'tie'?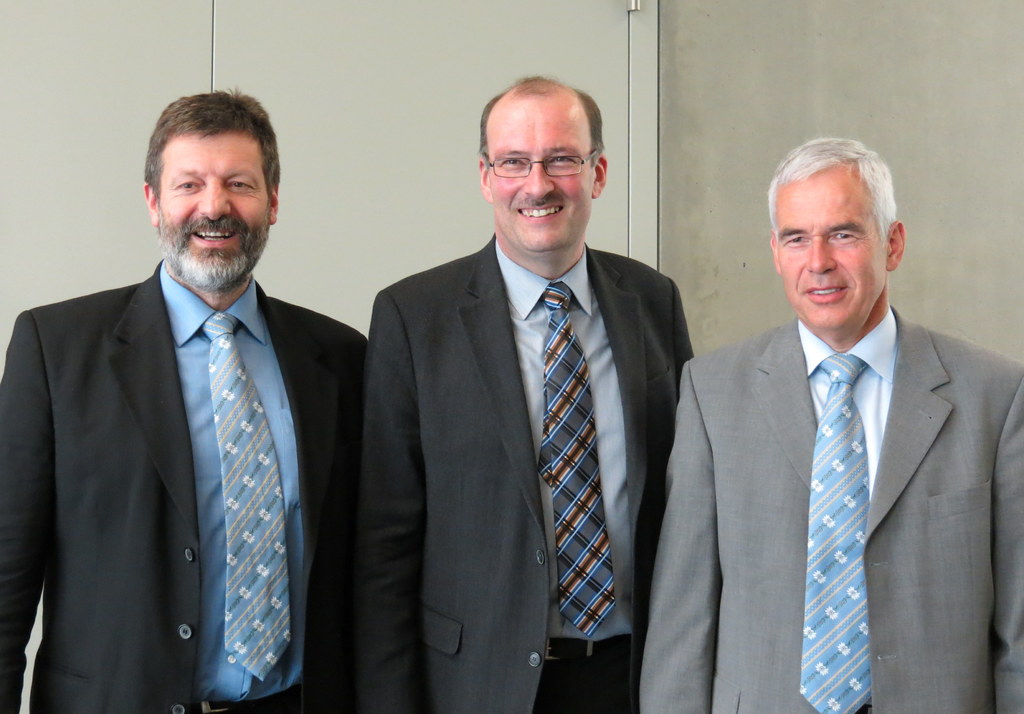
(left=538, top=278, right=613, bottom=639)
